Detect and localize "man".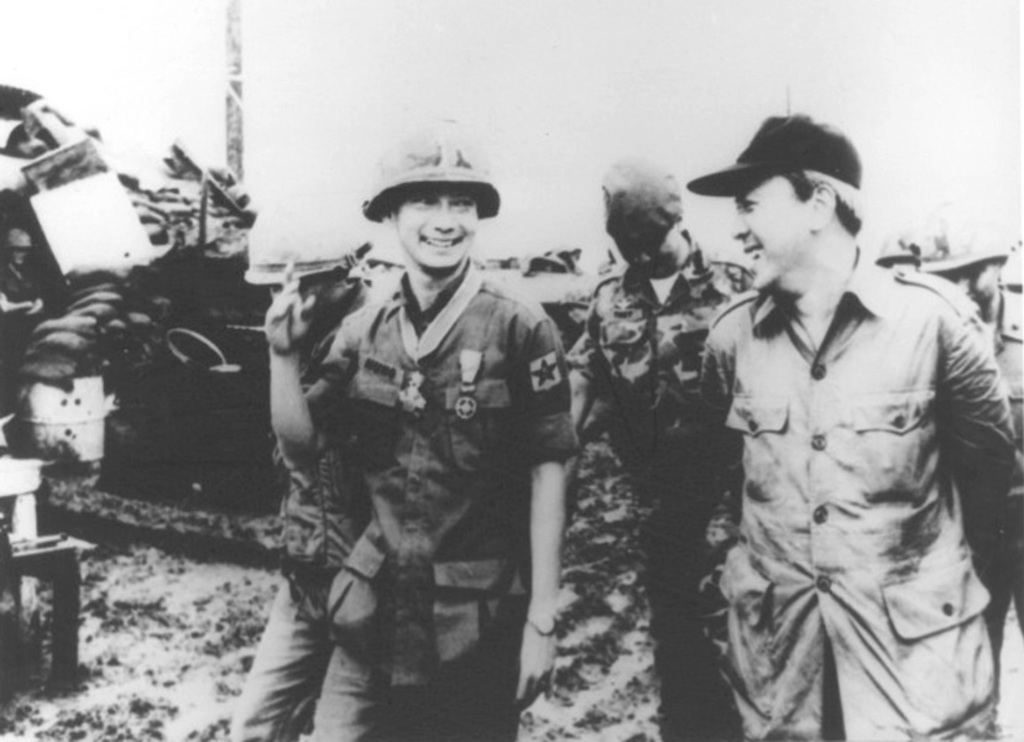
Localized at select_region(262, 126, 580, 741).
